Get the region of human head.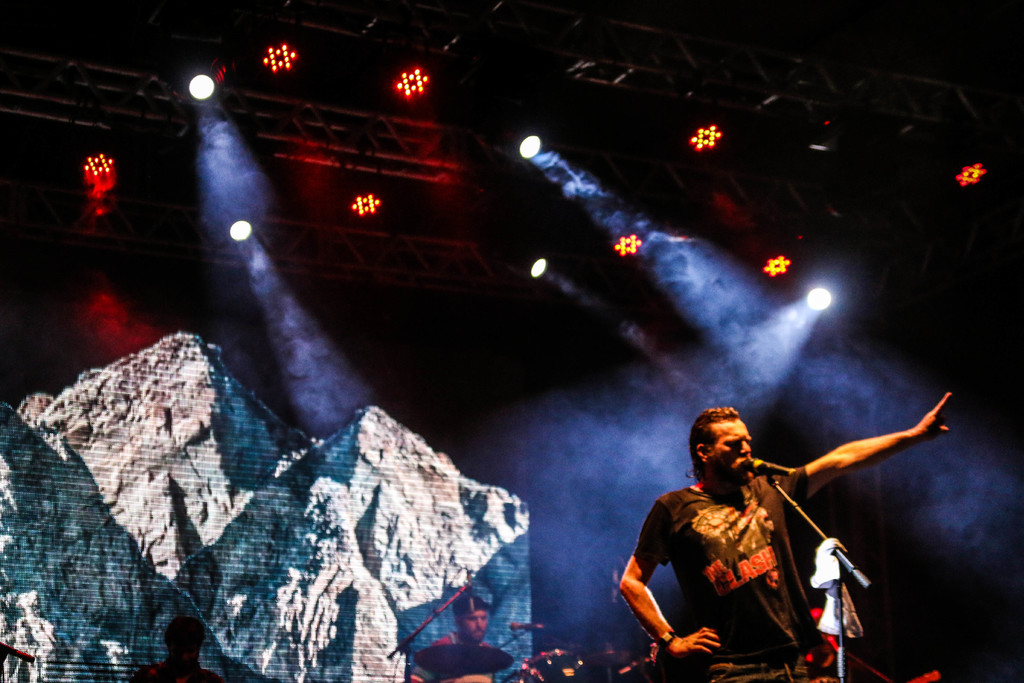
box=[454, 598, 488, 641].
